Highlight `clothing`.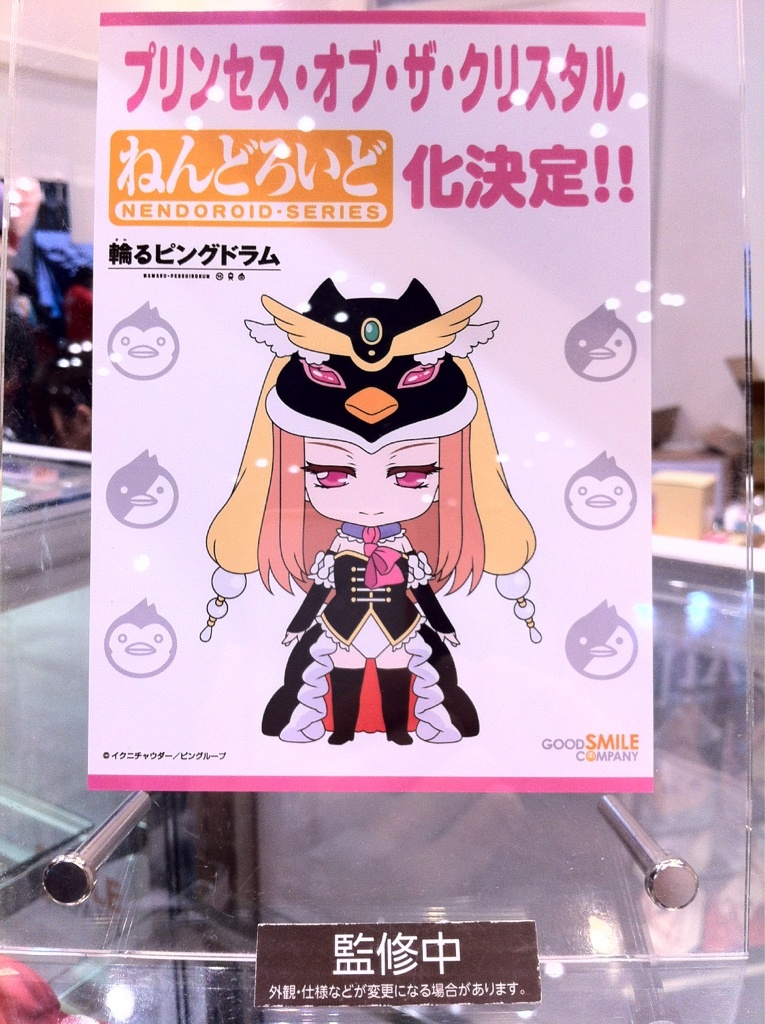
Highlighted region: (left=318, top=547, right=426, bottom=657).
